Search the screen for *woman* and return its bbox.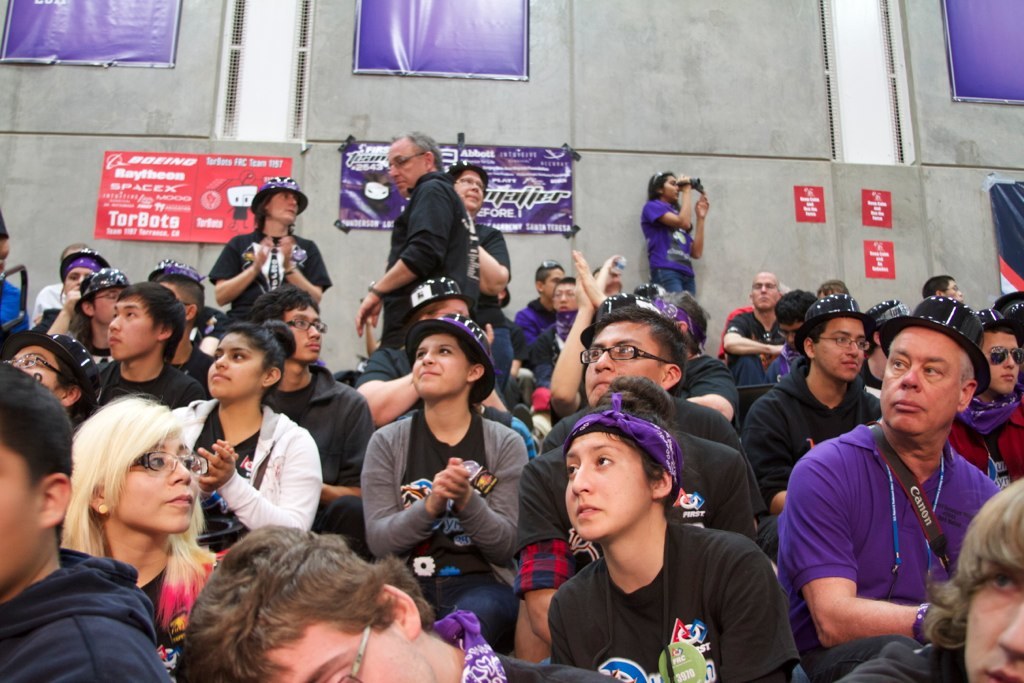
Found: x1=28 y1=390 x2=229 y2=681.
